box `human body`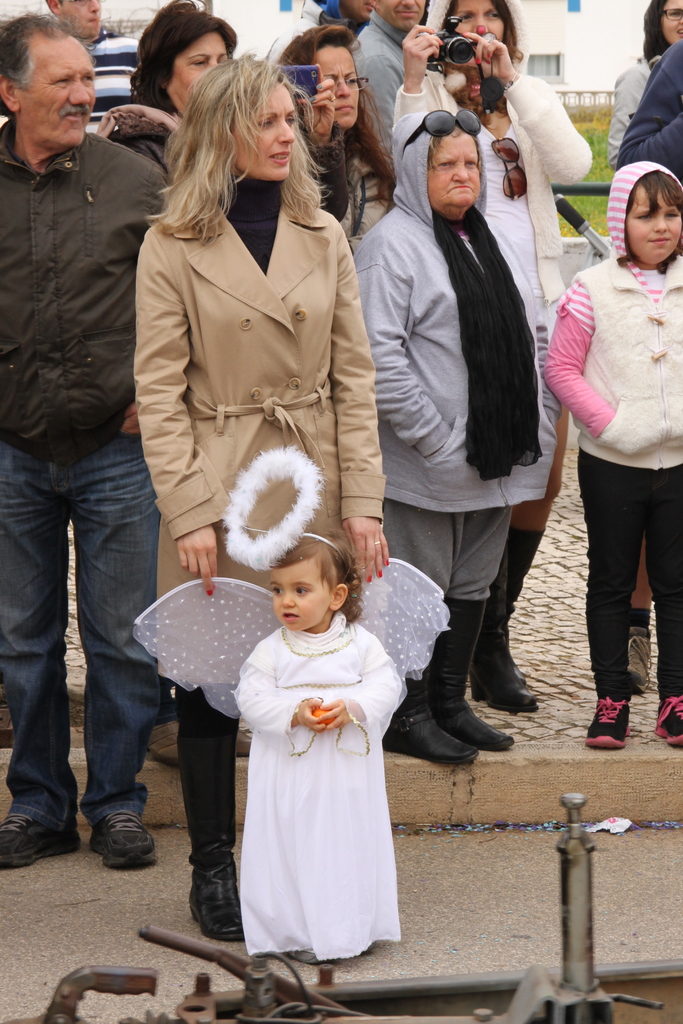
bbox=[382, 17, 597, 717]
